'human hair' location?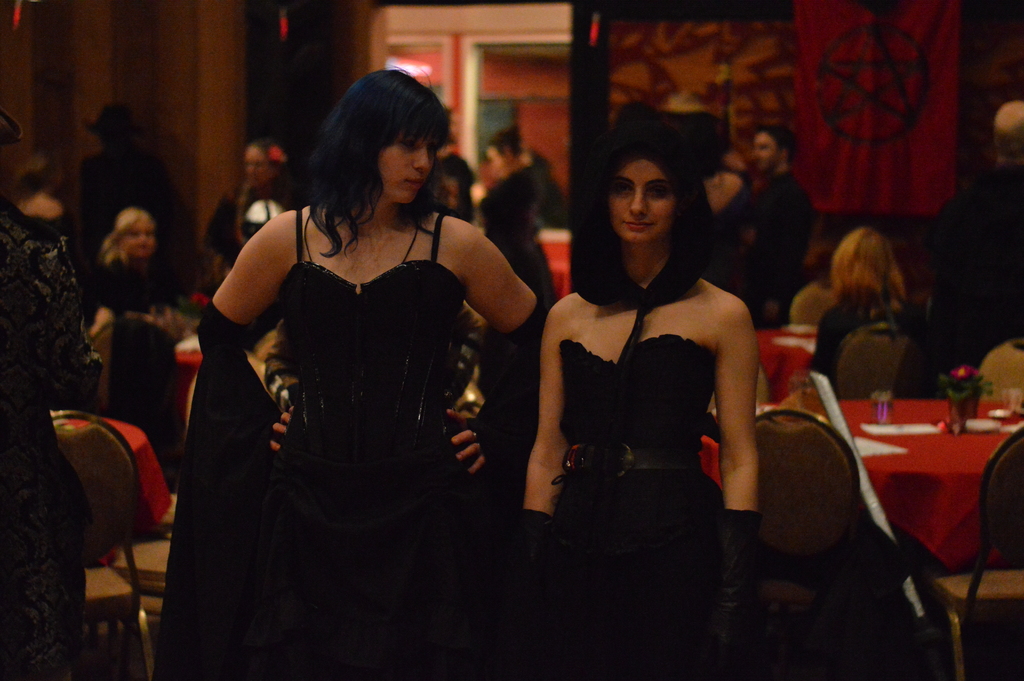
<box>993,99,1023,161</box>
